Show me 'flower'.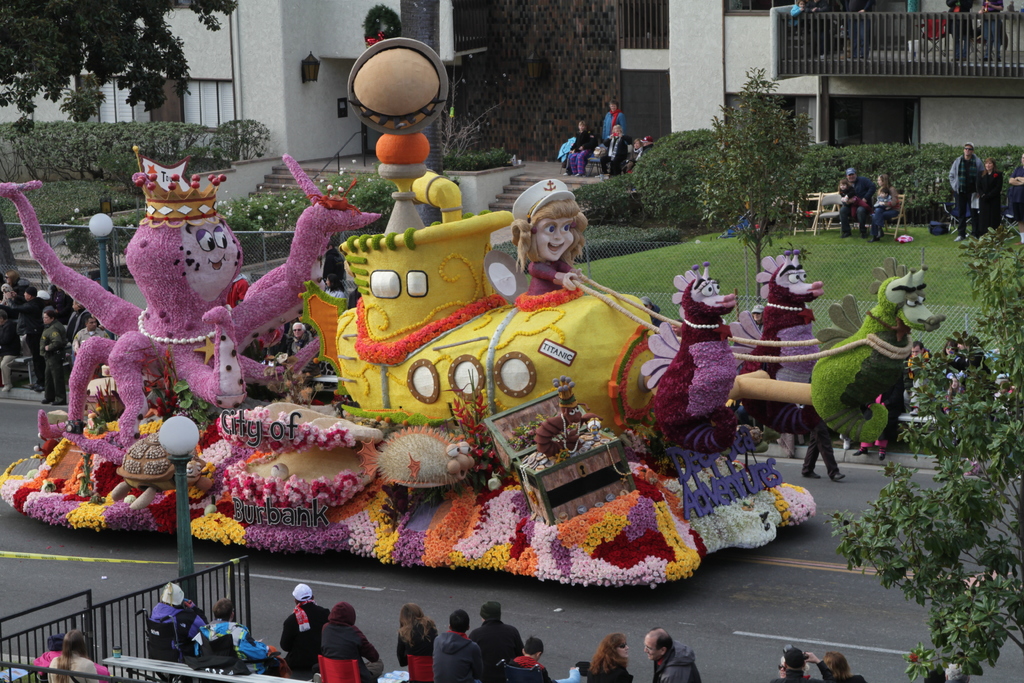
'flower' is here: bbox(345, 481, 353, 491).
